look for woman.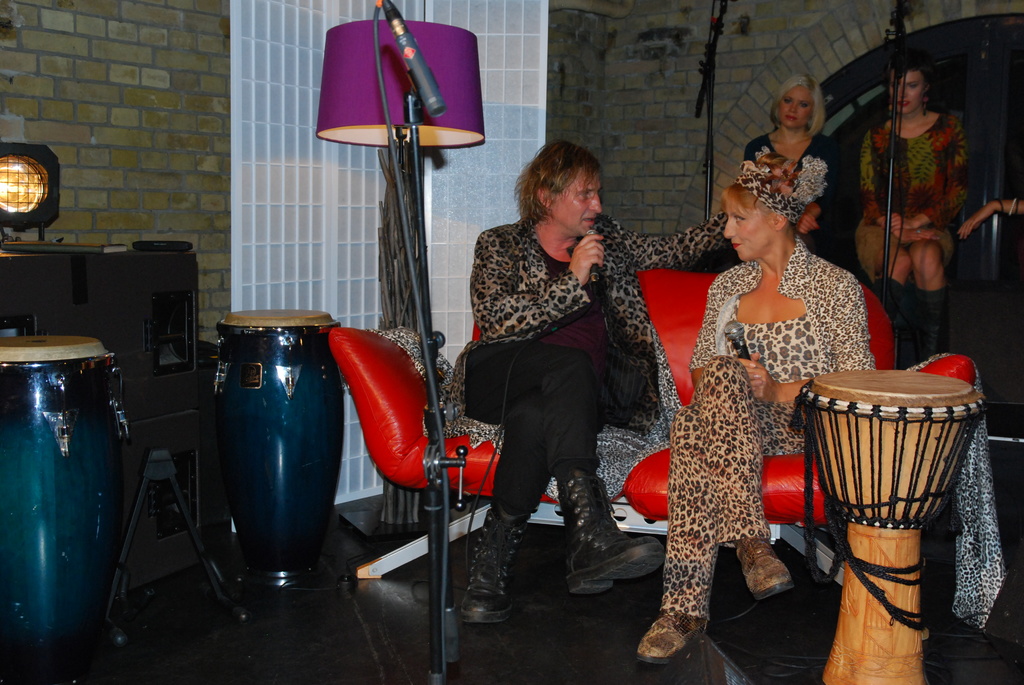
Found: Rect(863, 59, 971, 352).
